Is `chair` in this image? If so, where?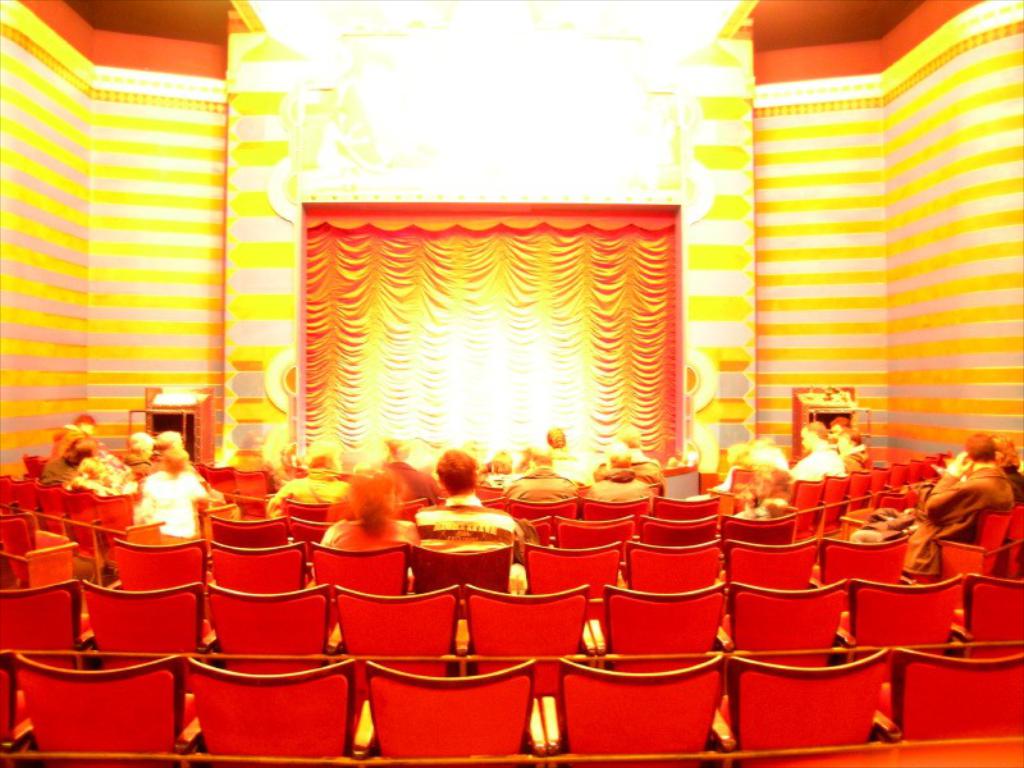
Yes, at (845, 470, 874, 517).
